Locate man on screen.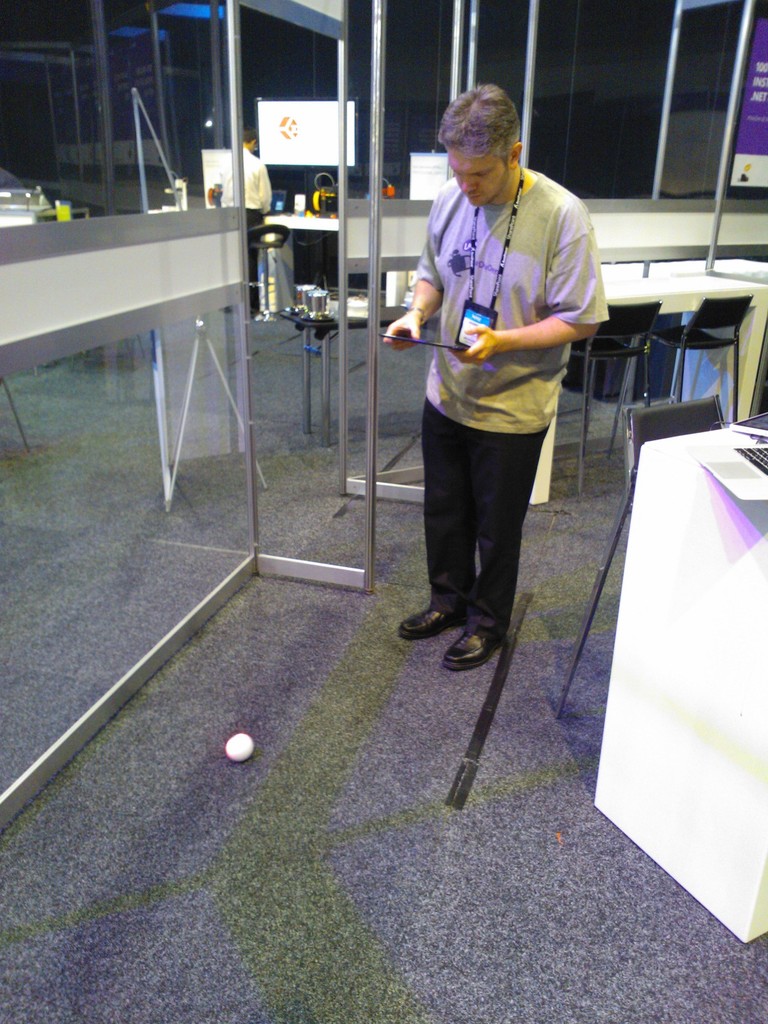
On screen at 390,84,610,721.
